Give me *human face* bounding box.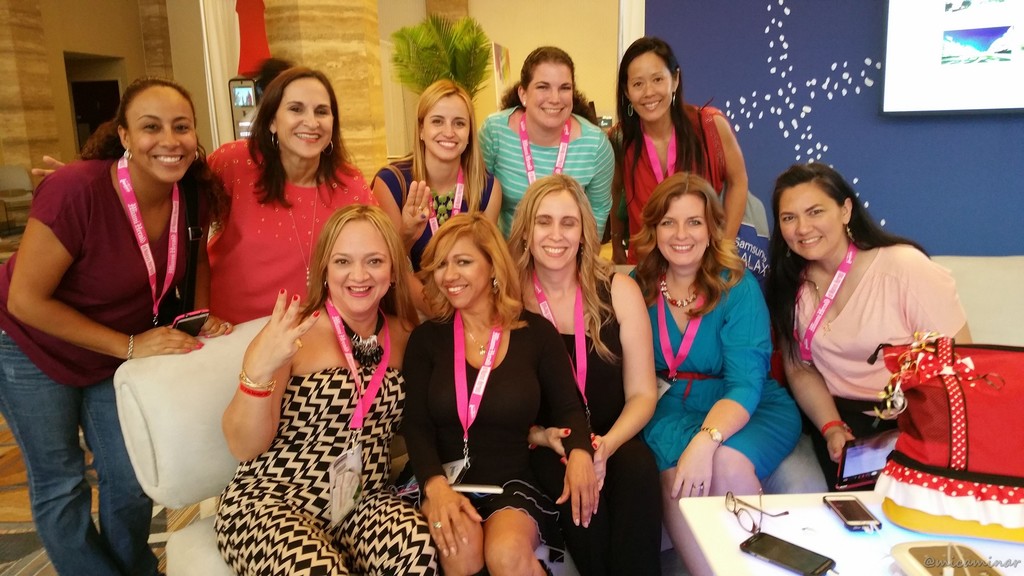
[626,52,676,115].
